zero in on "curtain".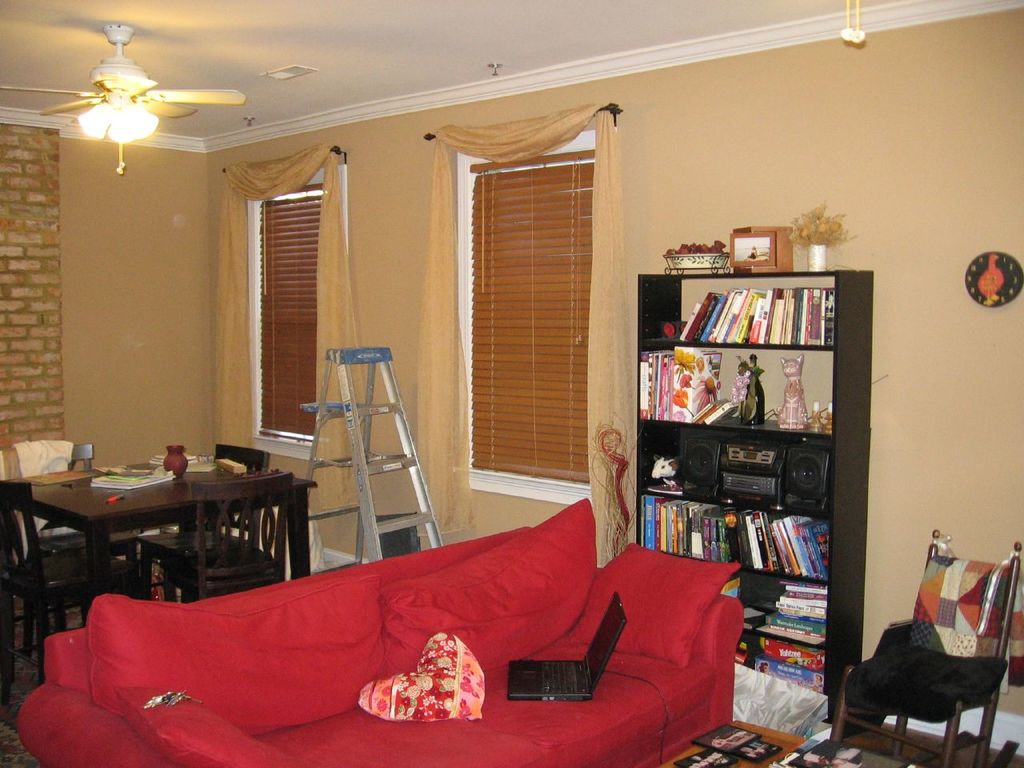
Zeroed in: [218, 137, 365, 529].
